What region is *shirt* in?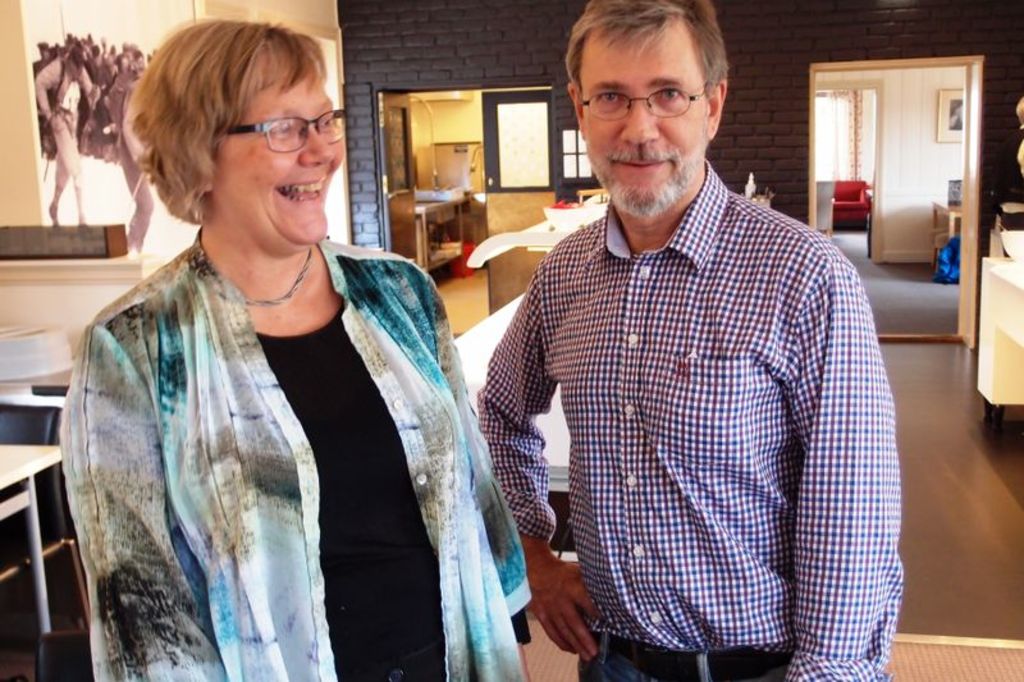
left=474, top=157, right=909, bottom=681.
